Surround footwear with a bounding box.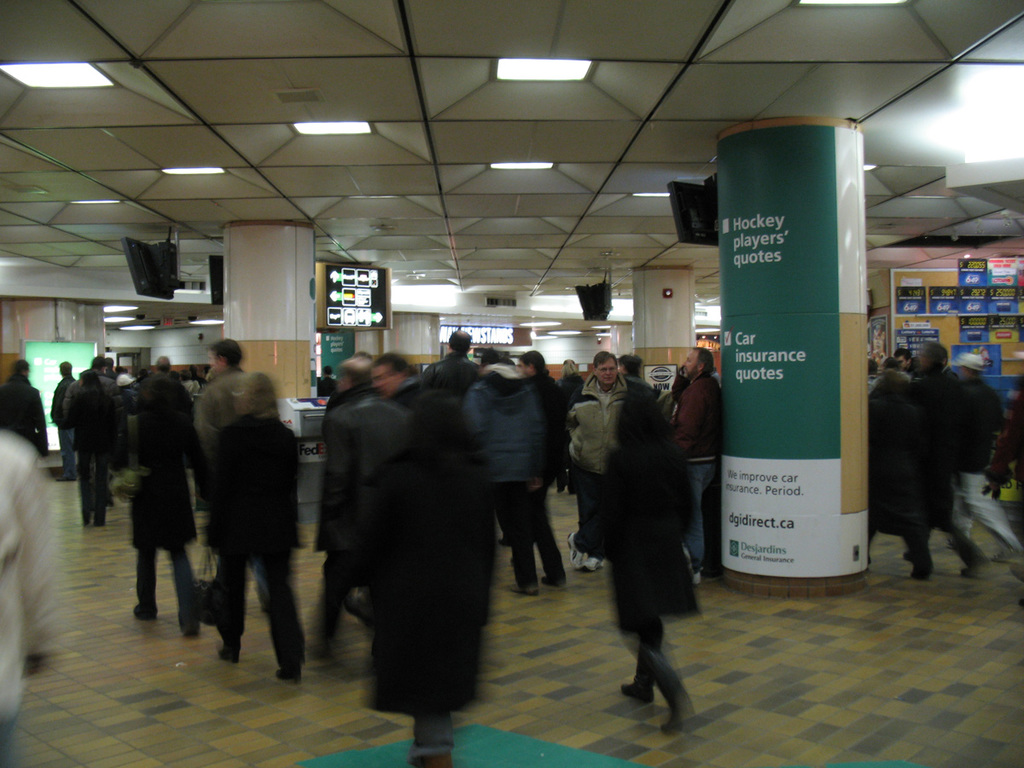
x1=565 y1=532 x2=584 y2=568.
